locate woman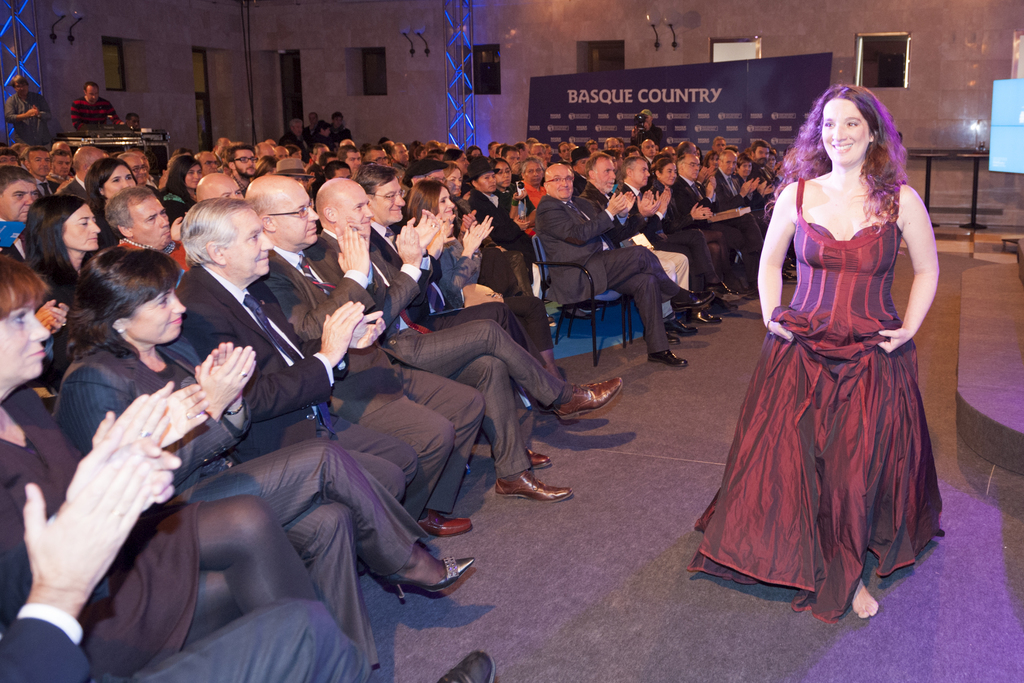
<region>652, 160, 731, 274</region>
